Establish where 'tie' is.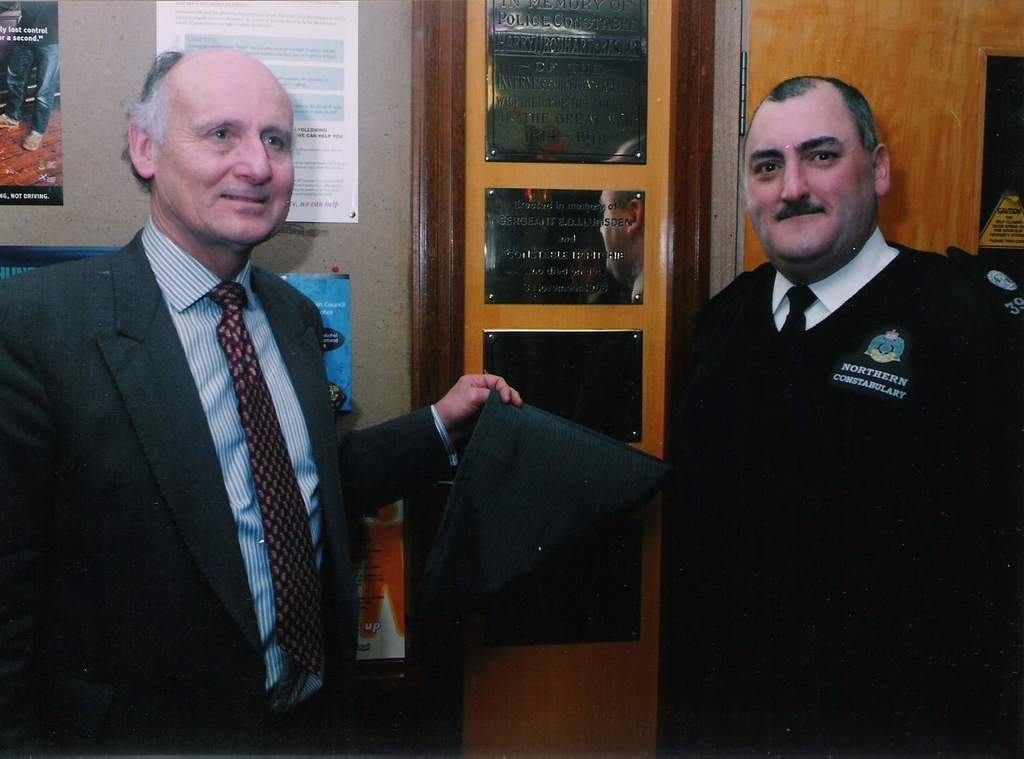
Established at <box>205,280,326,676</box>.
